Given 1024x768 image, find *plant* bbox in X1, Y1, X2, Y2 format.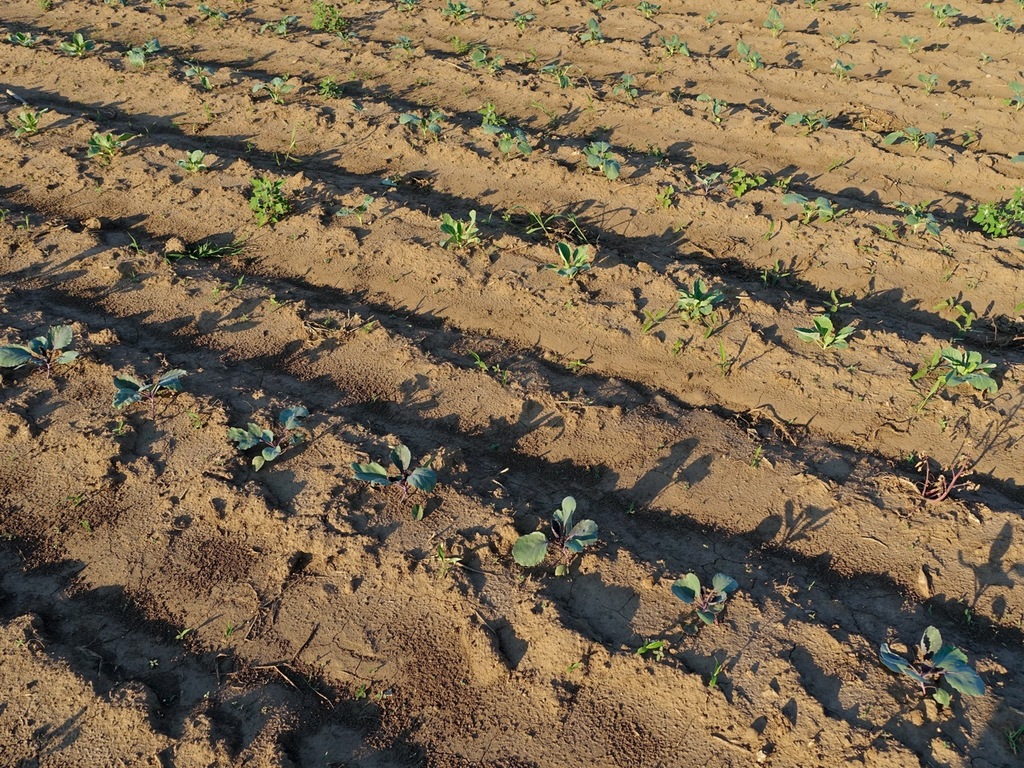
507, 490, 599, 563.
